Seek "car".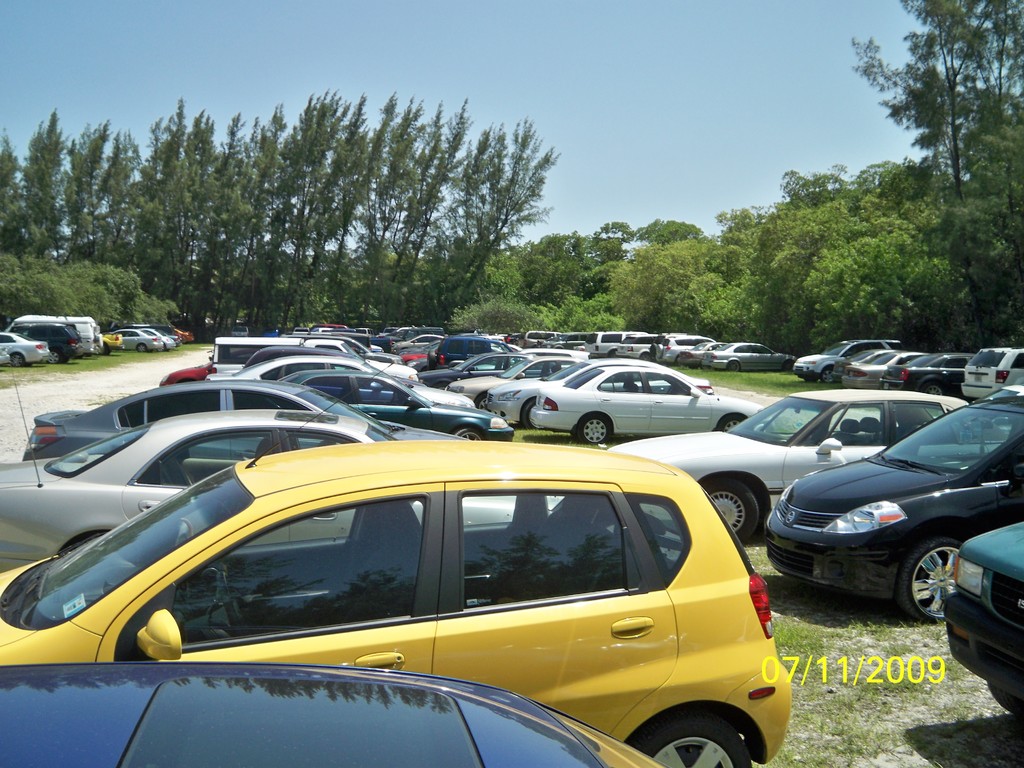
detection(945, 520, 1023, 721).
